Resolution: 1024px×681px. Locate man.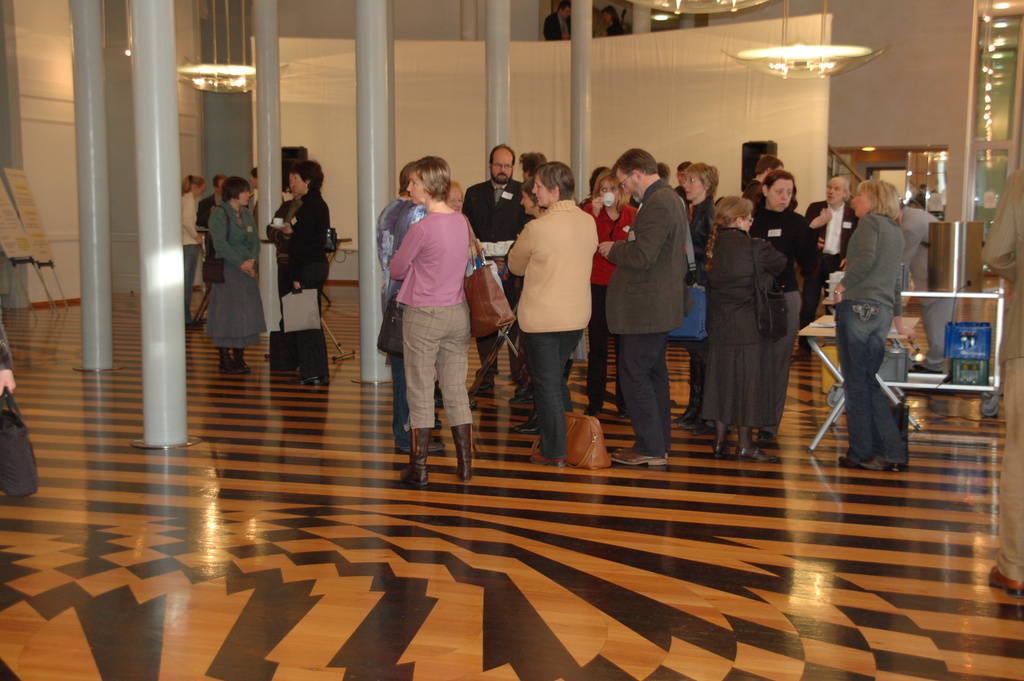
bbox(193, 173, 229, 303).
